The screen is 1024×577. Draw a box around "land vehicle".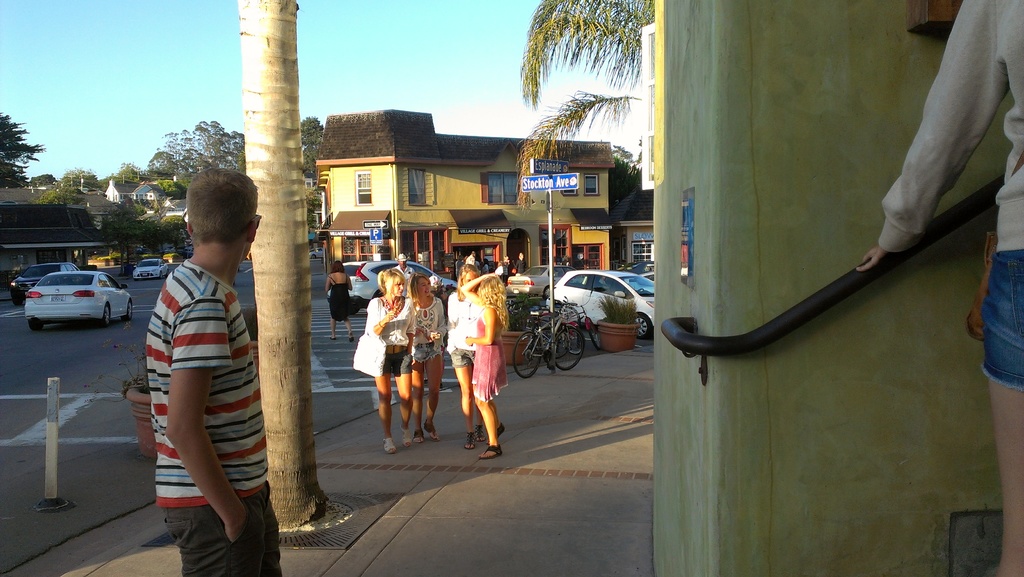
bbox=[512, 295, 587, 380].
